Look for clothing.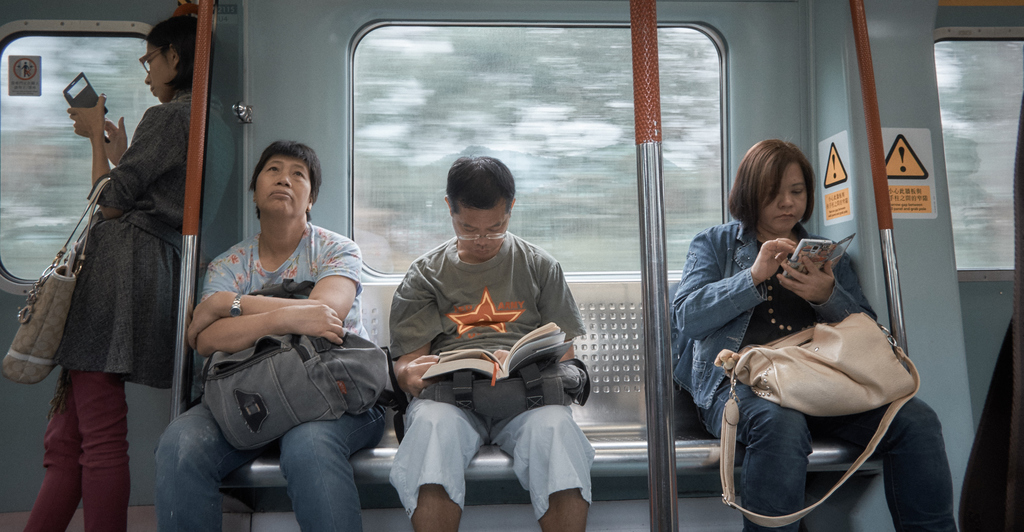
Found: region(152, 224, 384, 531).
